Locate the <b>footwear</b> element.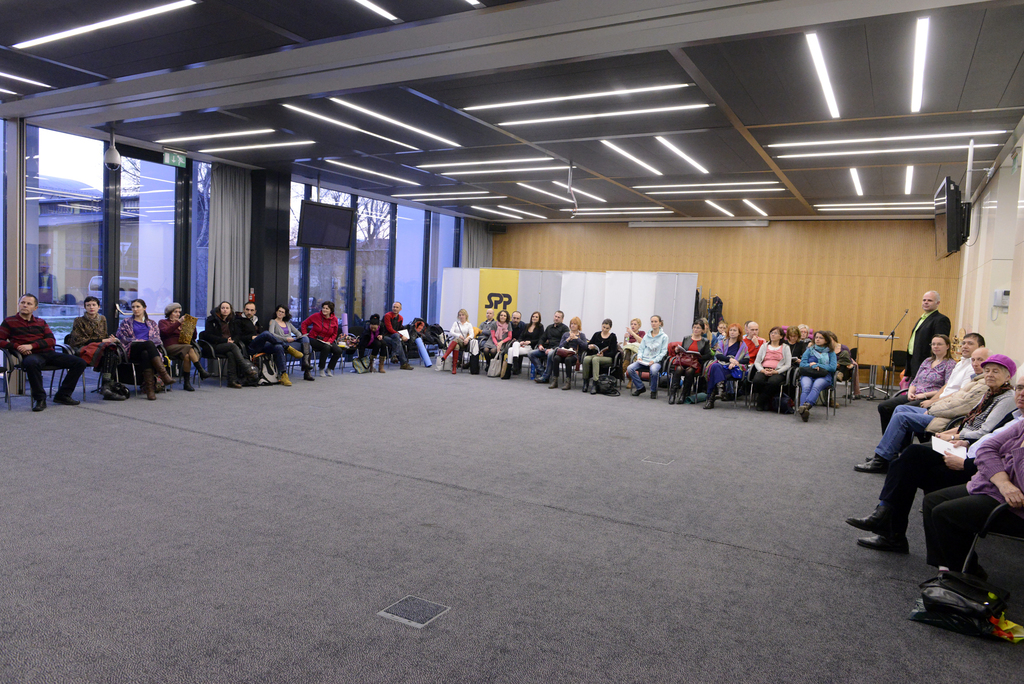
Element bbox: 195:362:211:379.
